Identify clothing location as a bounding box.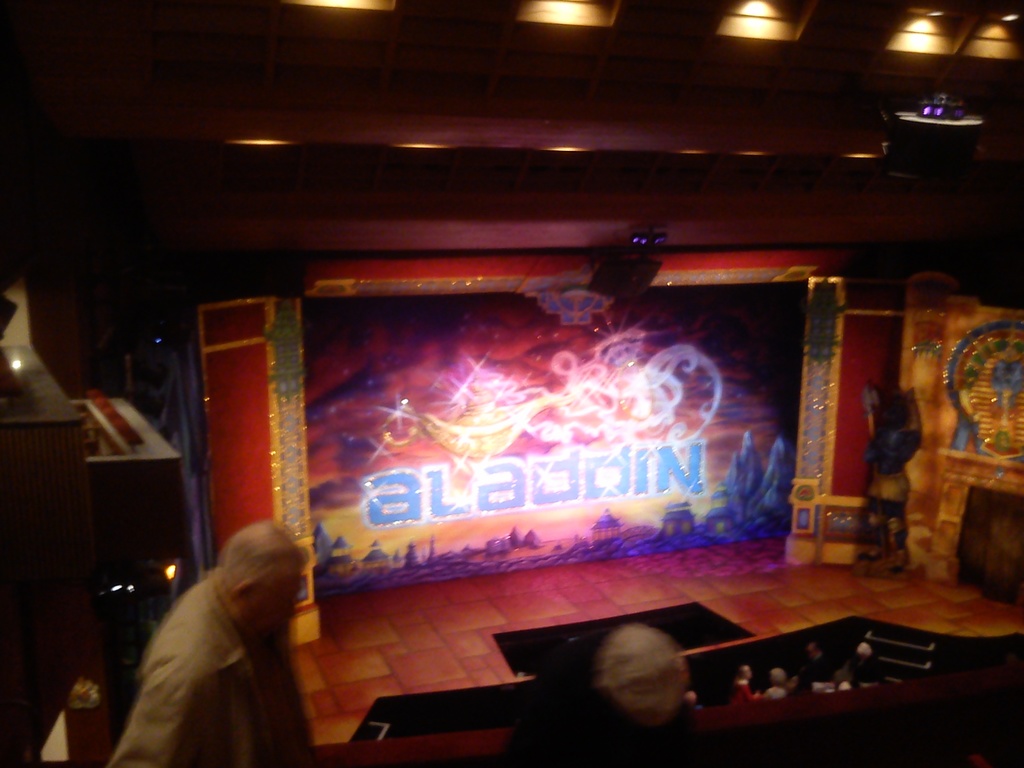
x1=96, y1=534, x2=323, y2=762.
